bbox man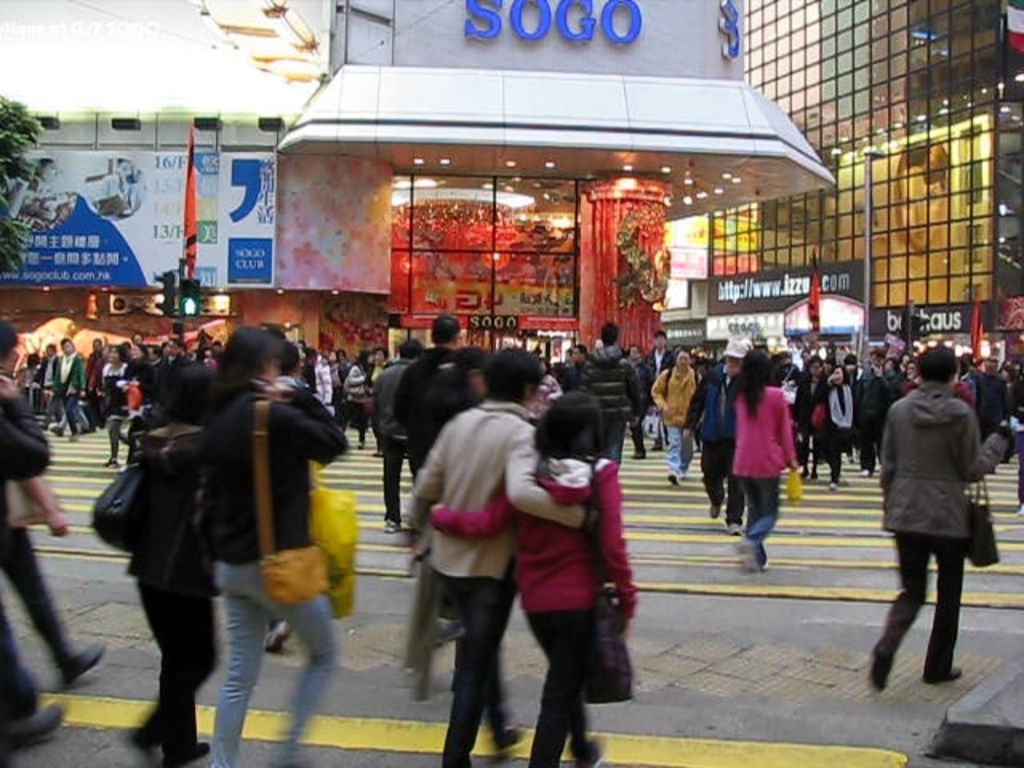
371 334 422 539
